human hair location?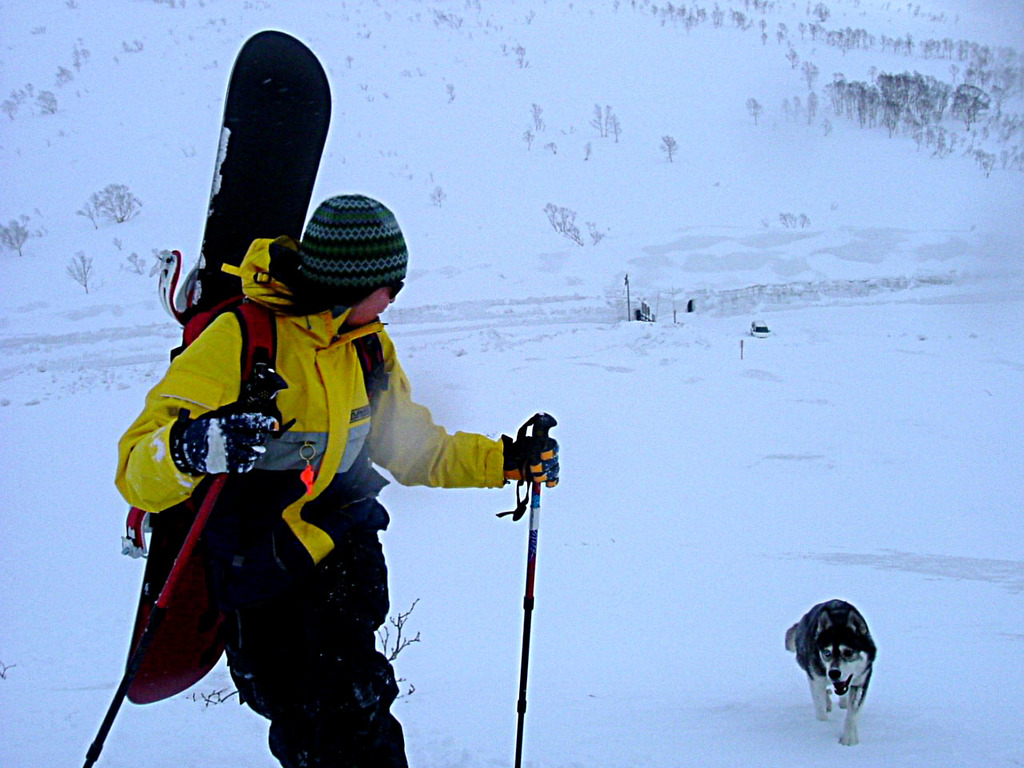
{"left": 246, "top": 242, "right": 376, "bottom": 326}
